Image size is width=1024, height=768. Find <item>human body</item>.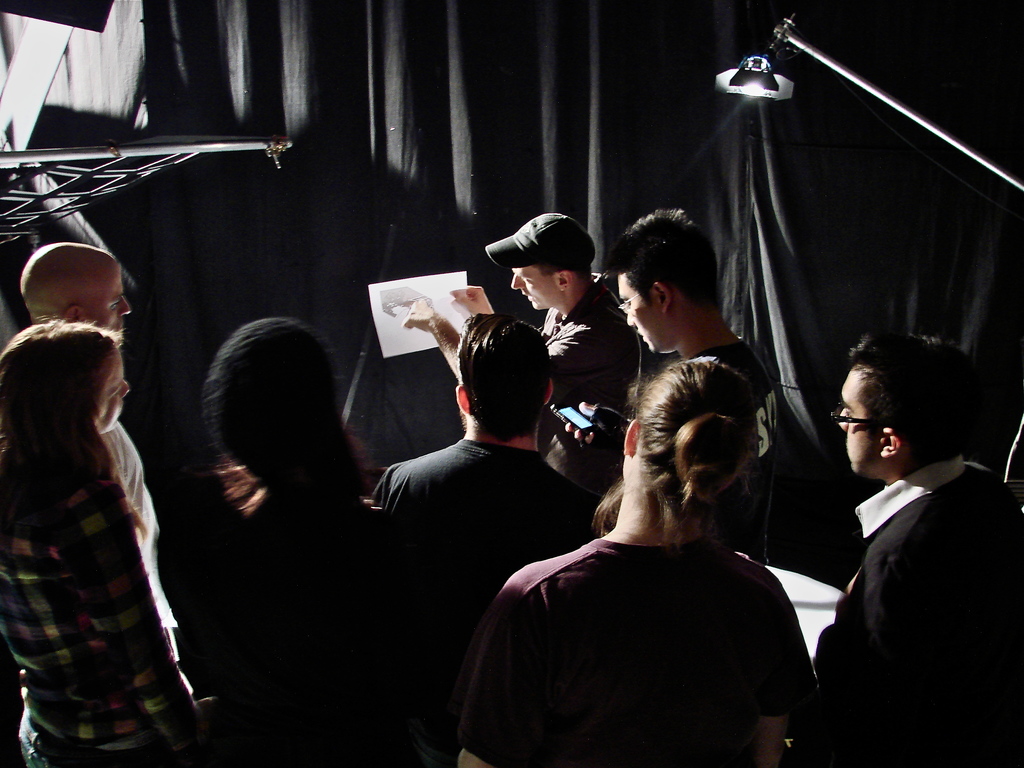
[0,323,244,767].
